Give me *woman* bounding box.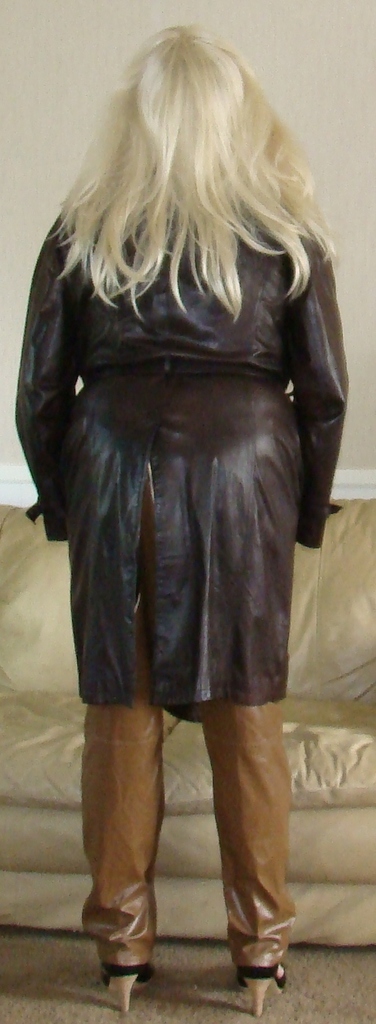
{"x1": 12, "y1": 0, "x2": 351, "y2": 889}.
